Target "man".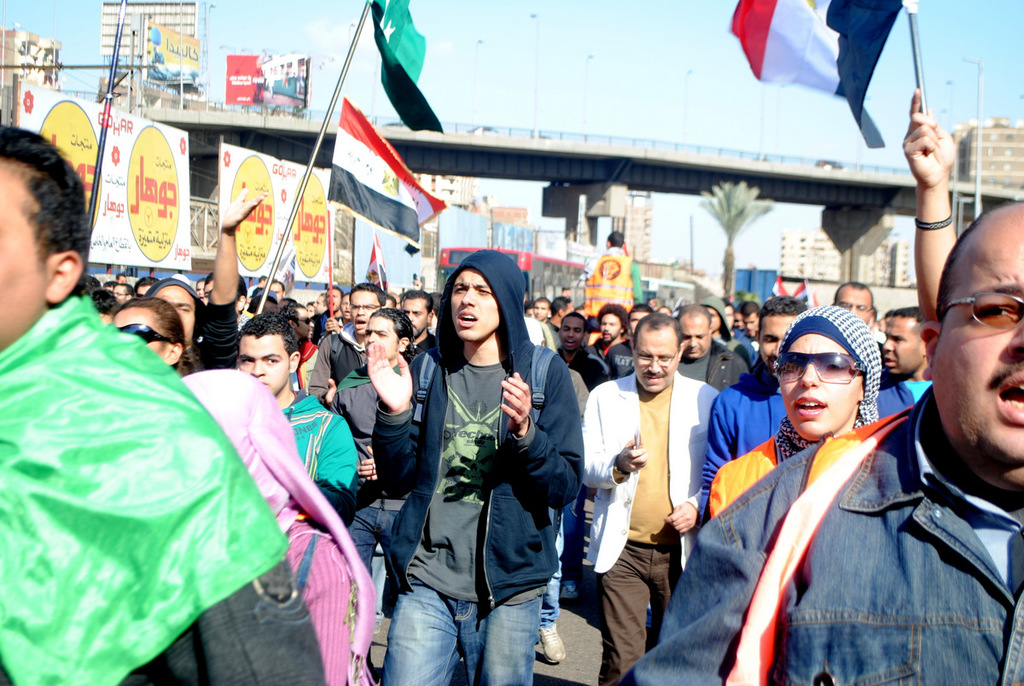
Target region: bbox=[735, 311, 759, 371].
